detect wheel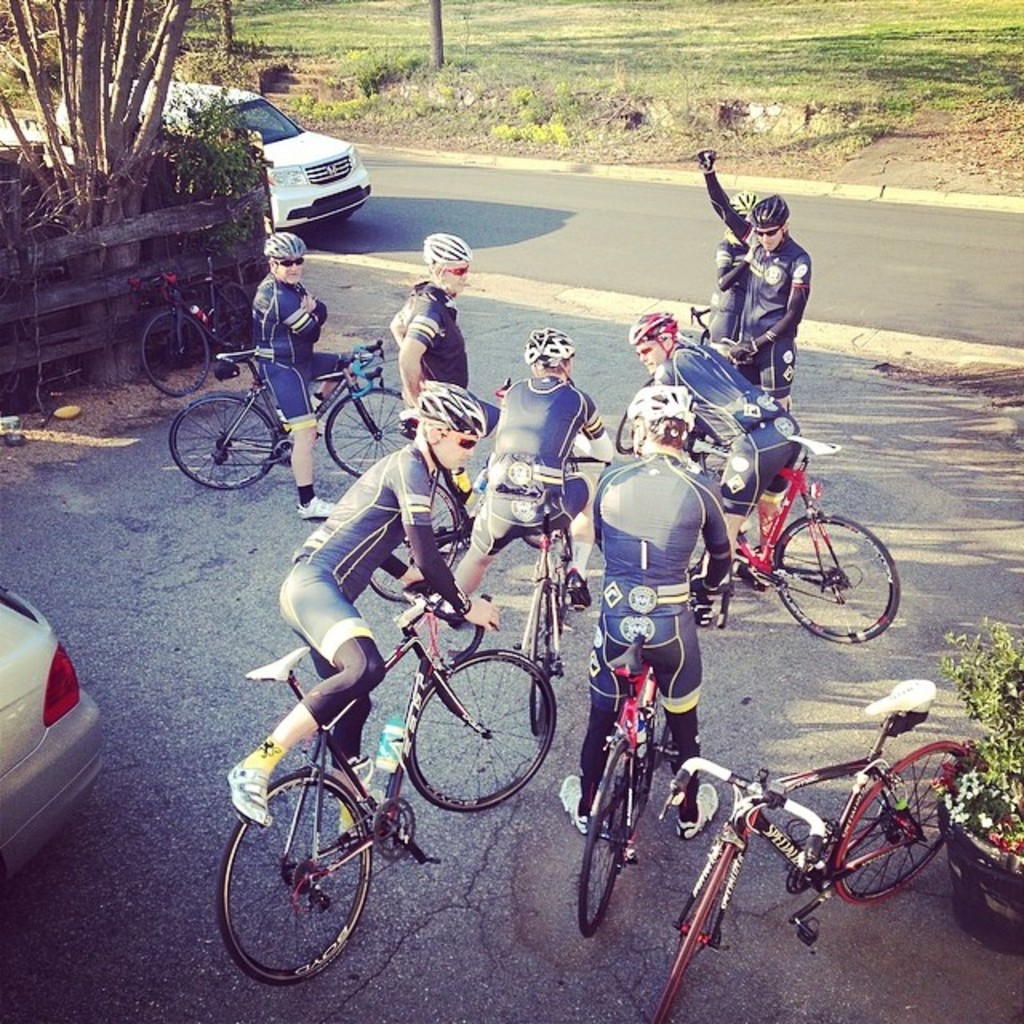
region(830, 741, 966, 907)
